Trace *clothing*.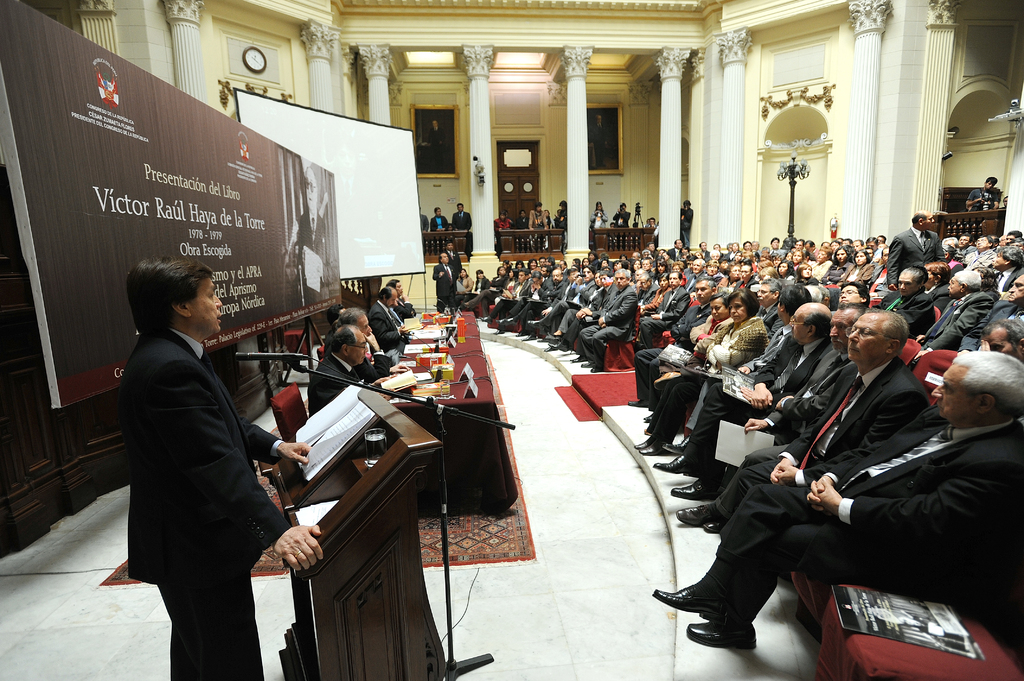
Traced to [x1=887, y1=221, x2=942, y2=293].
